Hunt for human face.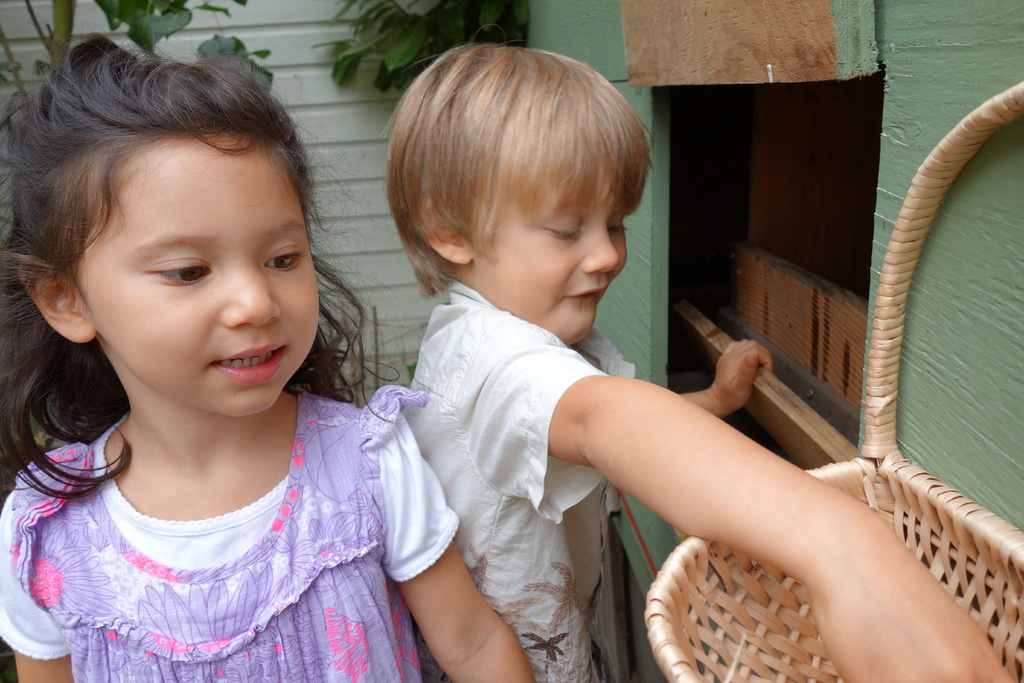
Hunted down at rect(467, 206, 625, 342).
